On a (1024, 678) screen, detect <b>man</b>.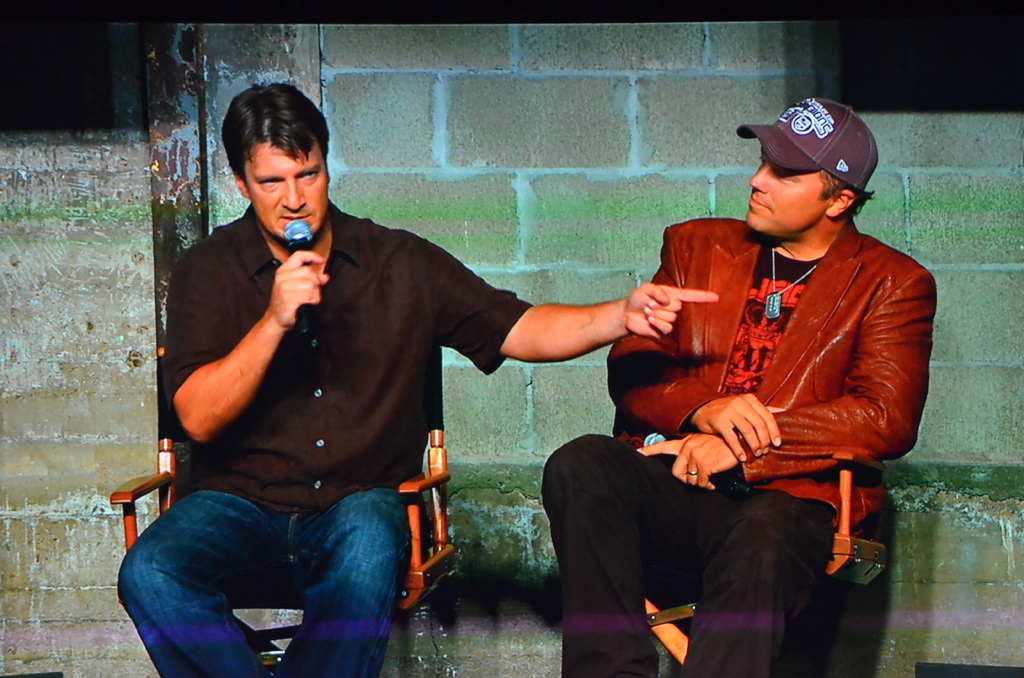
(left=572, top=101, right=931, bottom=654).
